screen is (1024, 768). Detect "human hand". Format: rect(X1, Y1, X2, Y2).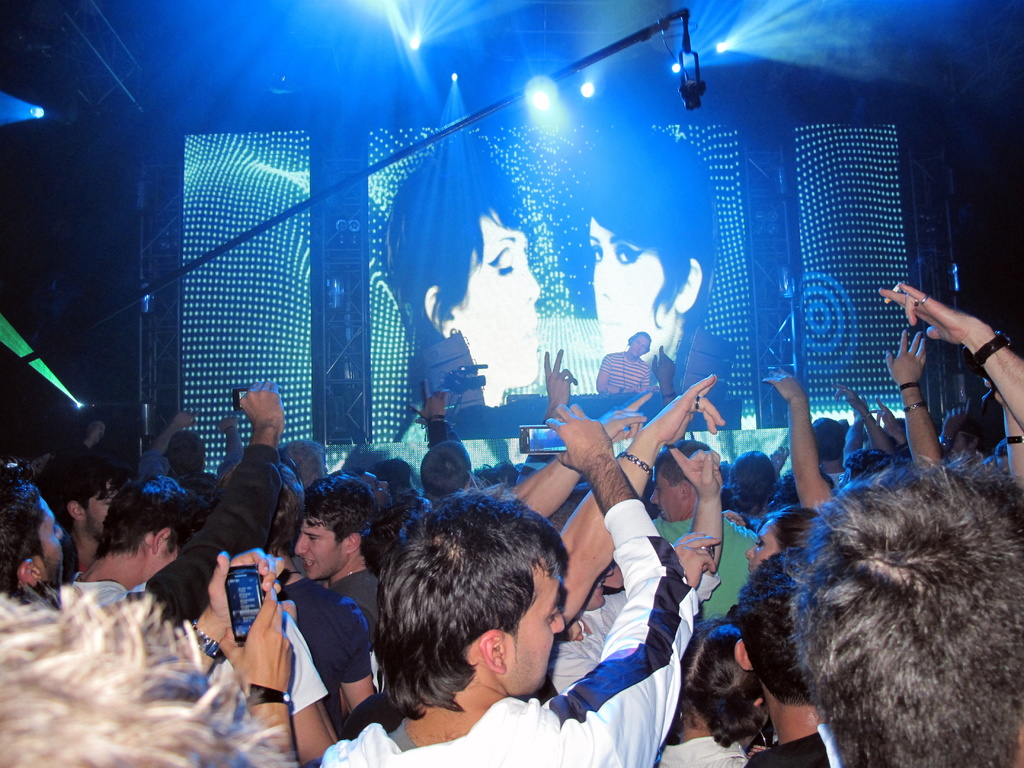
rect(544, 349, 579, 421).
